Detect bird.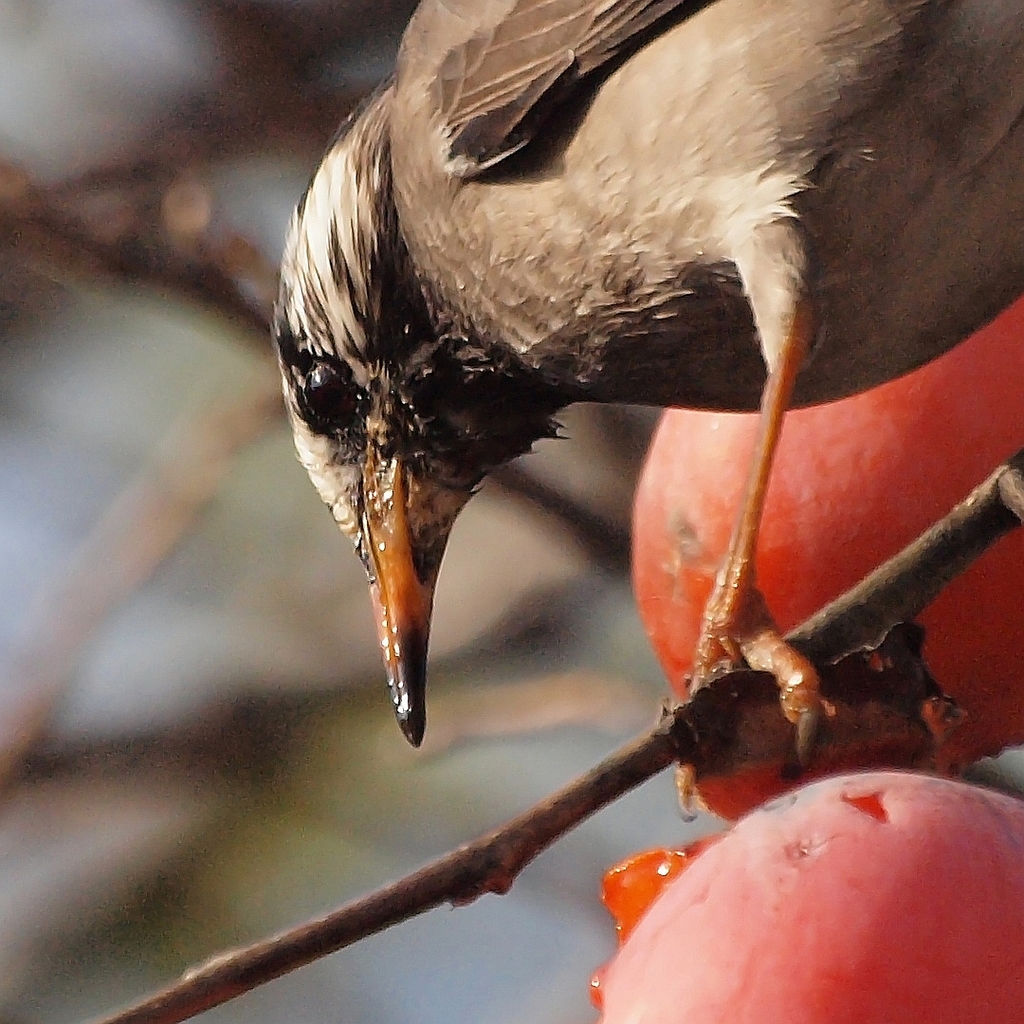
Detected at detection(263, 21, 961, 771).
